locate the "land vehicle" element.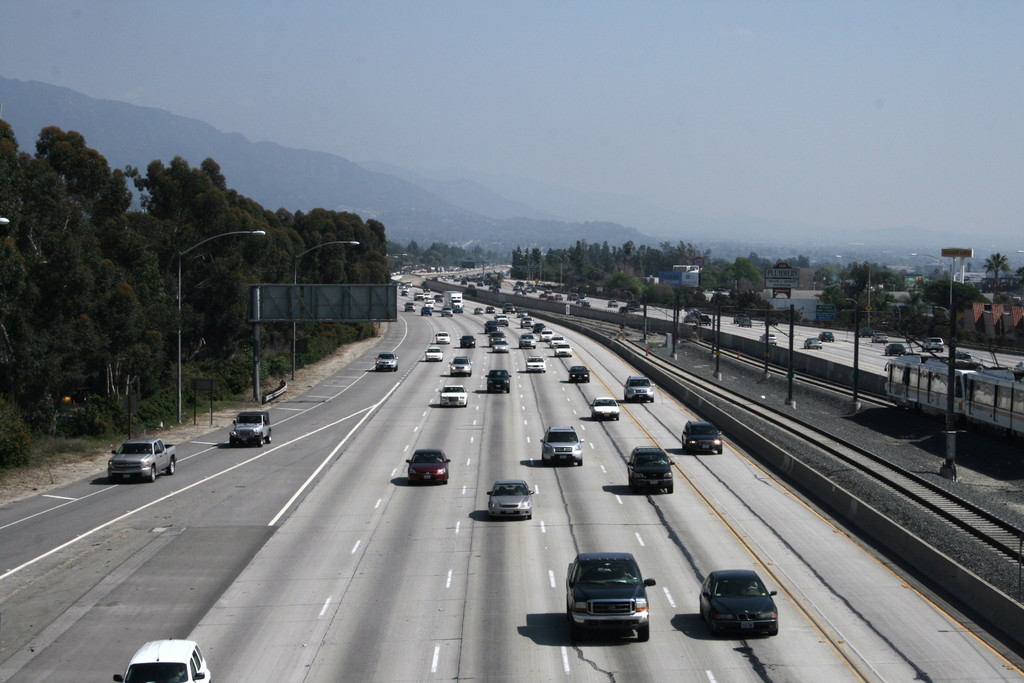
Element bbox: [762,315,781,326].
